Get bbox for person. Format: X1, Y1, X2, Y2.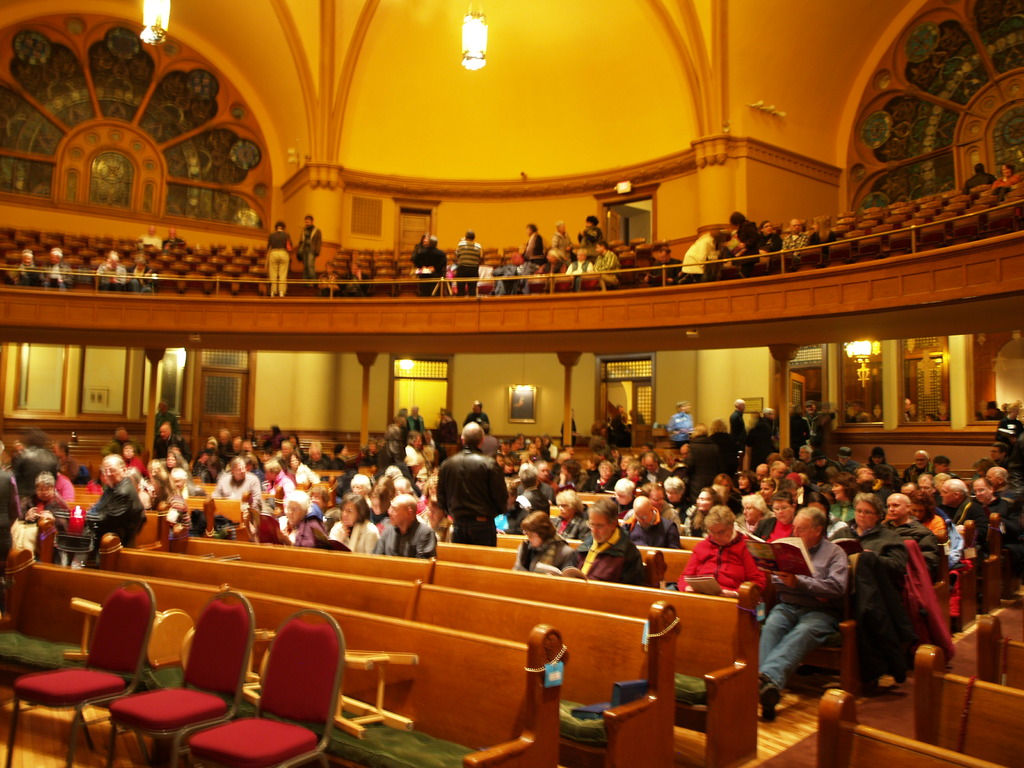
755, 510, 850, 716.
